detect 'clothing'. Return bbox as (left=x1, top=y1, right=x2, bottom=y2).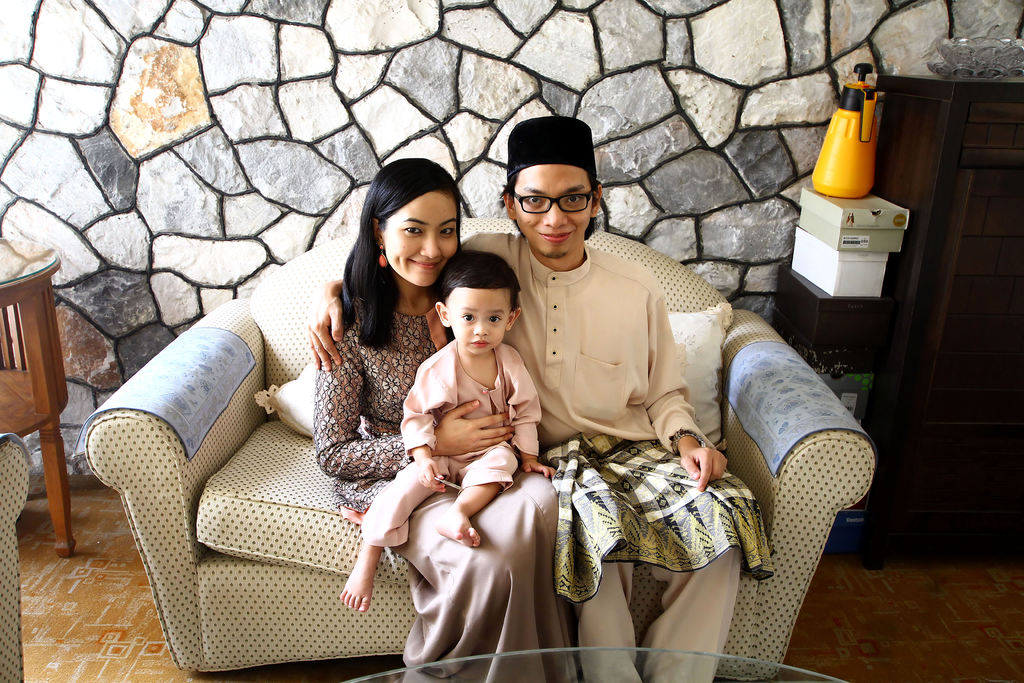
(left=360, top=336, right=543, bottom=548).
